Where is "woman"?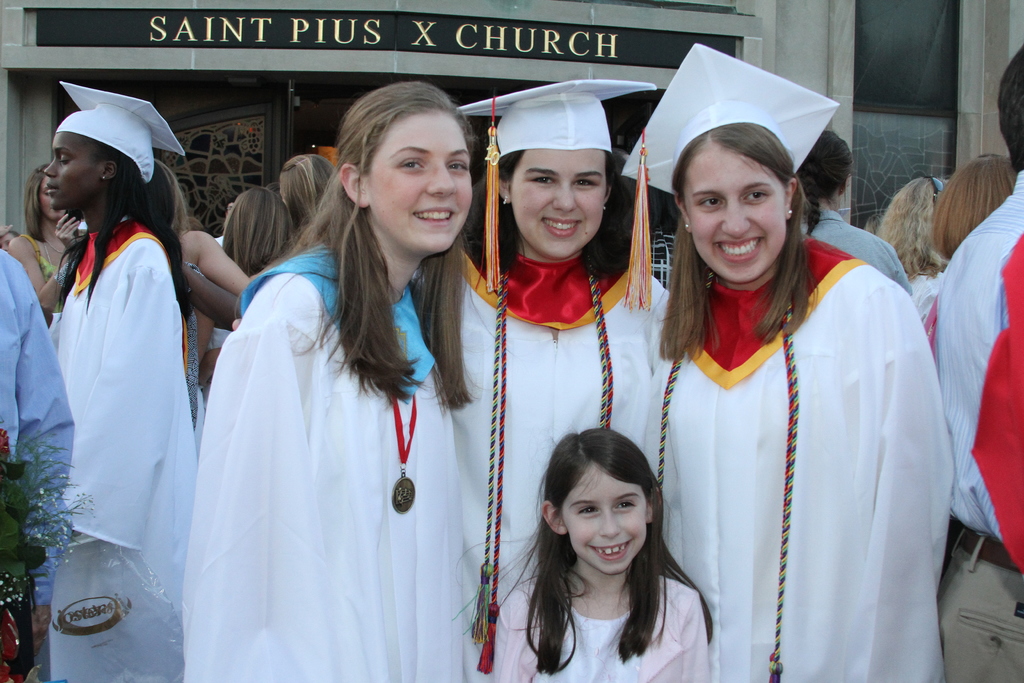
bbox(208, 186, 288, 397).
